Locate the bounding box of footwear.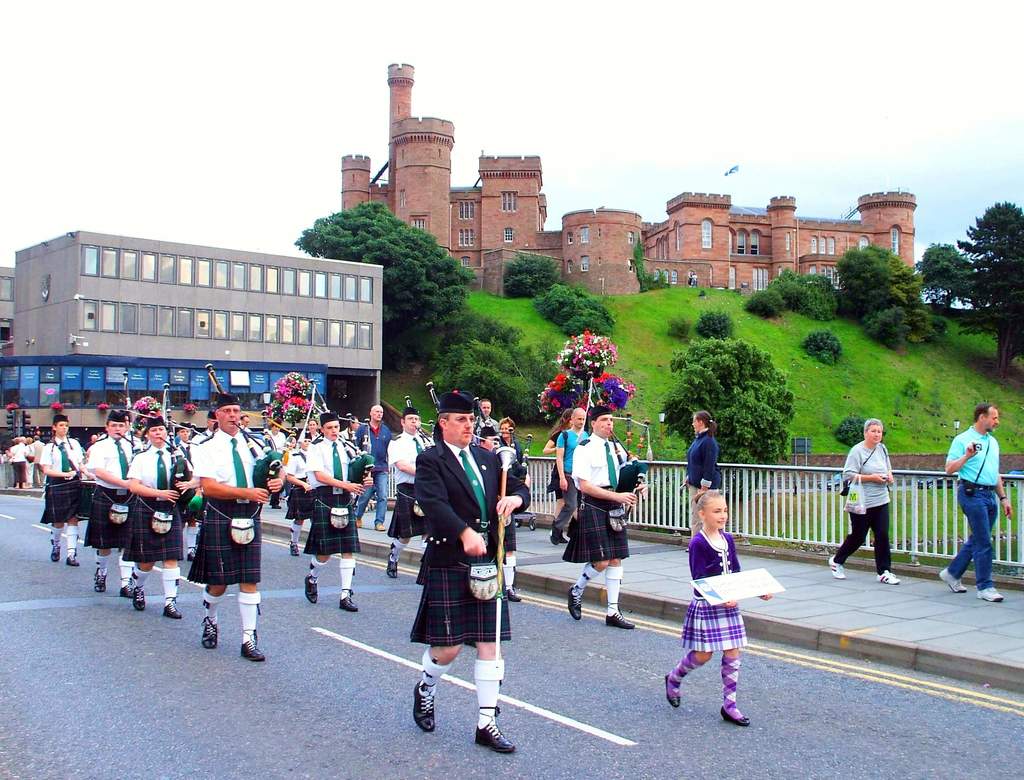
Bounding box: (54, 543, 59, 564).
